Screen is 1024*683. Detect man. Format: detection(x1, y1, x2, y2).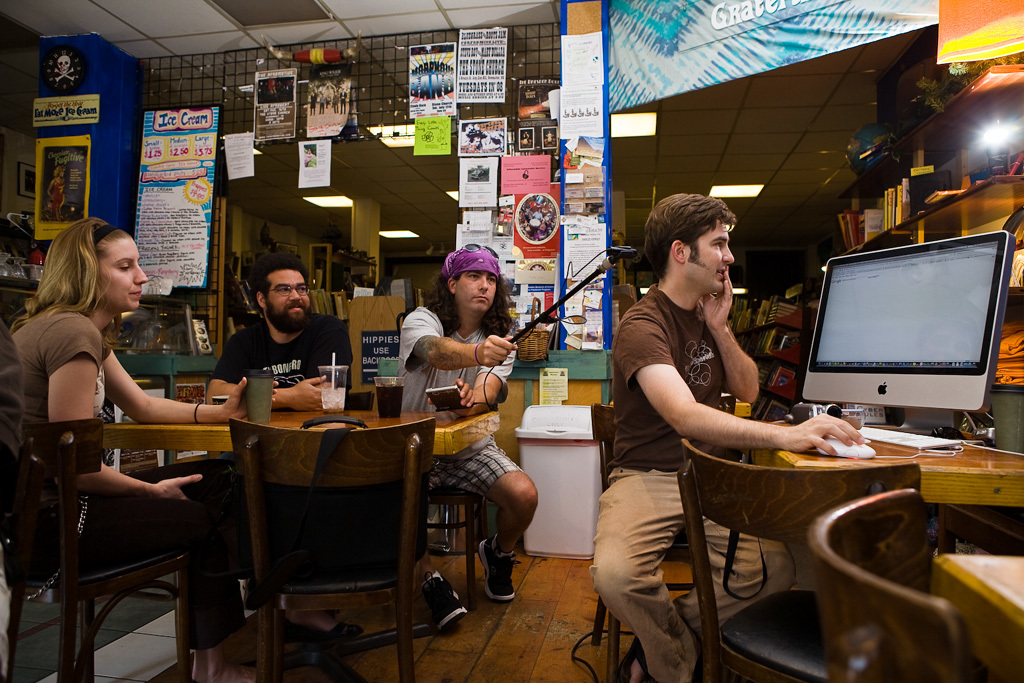
detection(340, 85, 347, 116).
